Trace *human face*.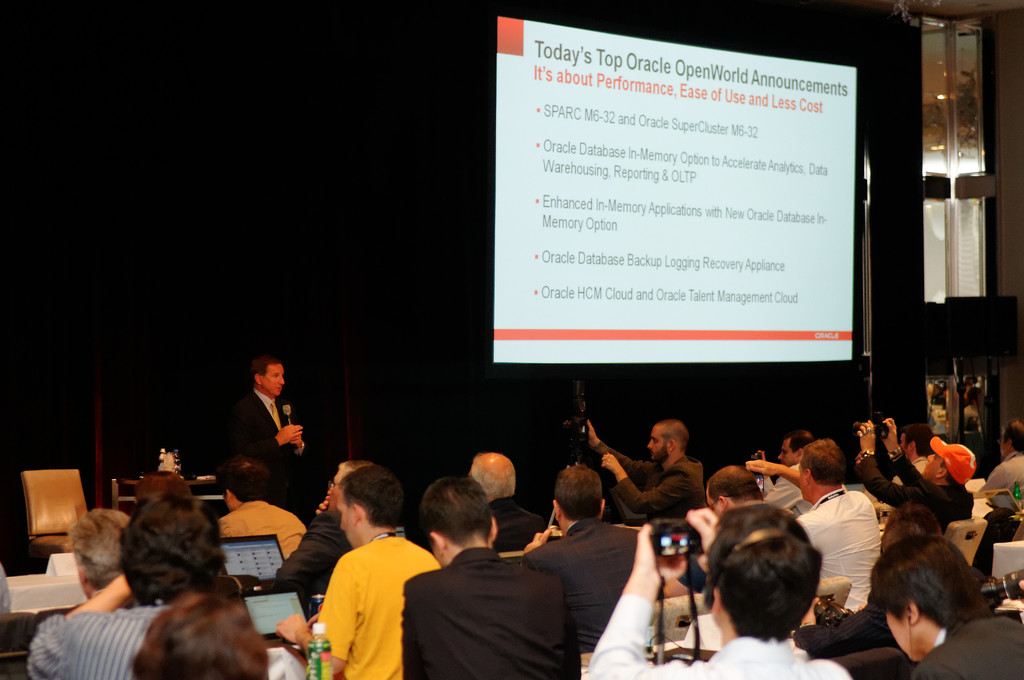
Traced to bbox=(263, 361, 284, 398).
